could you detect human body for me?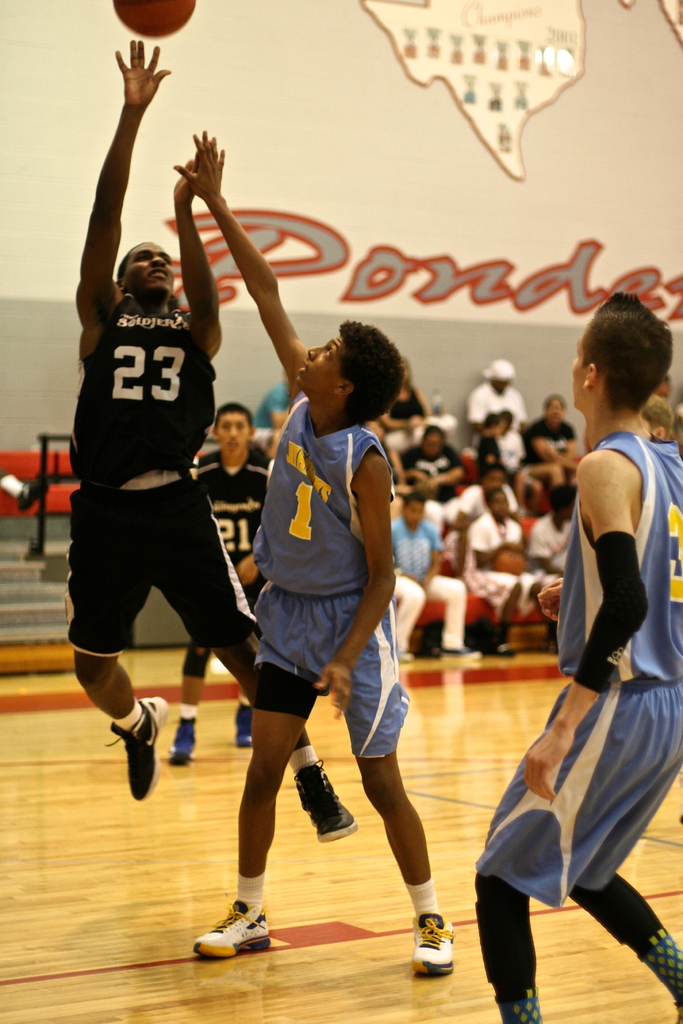
Detection result: 470, 274, 682, 888.
